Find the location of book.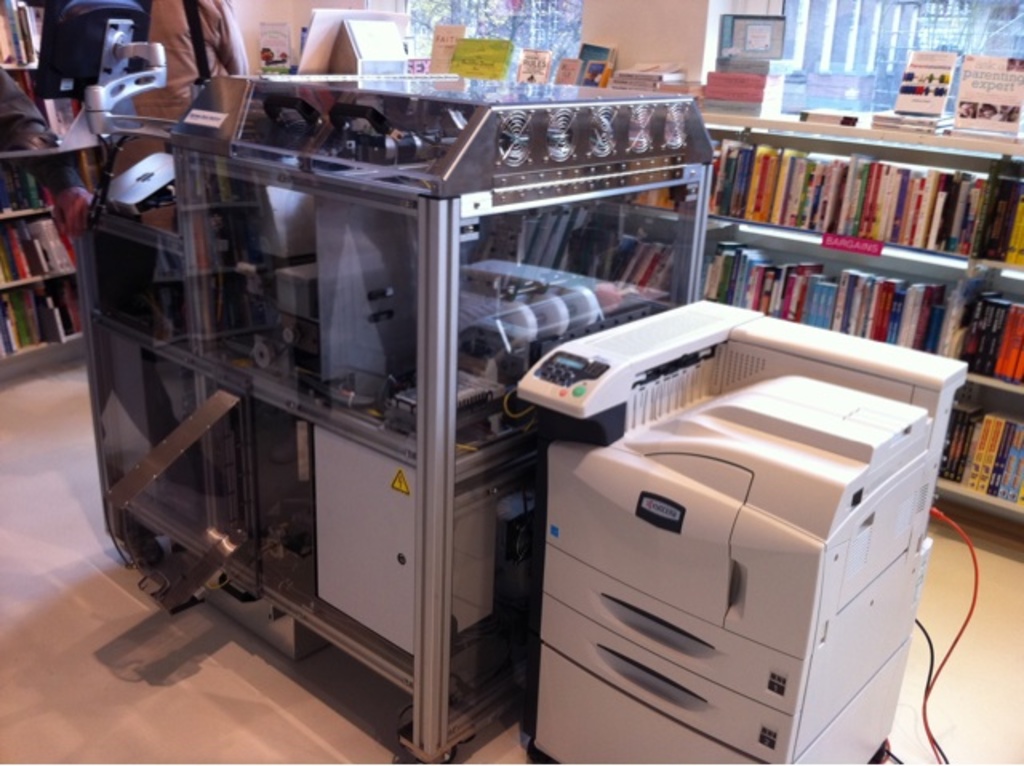
Location: bbox=[886, 48, 957, 115].
